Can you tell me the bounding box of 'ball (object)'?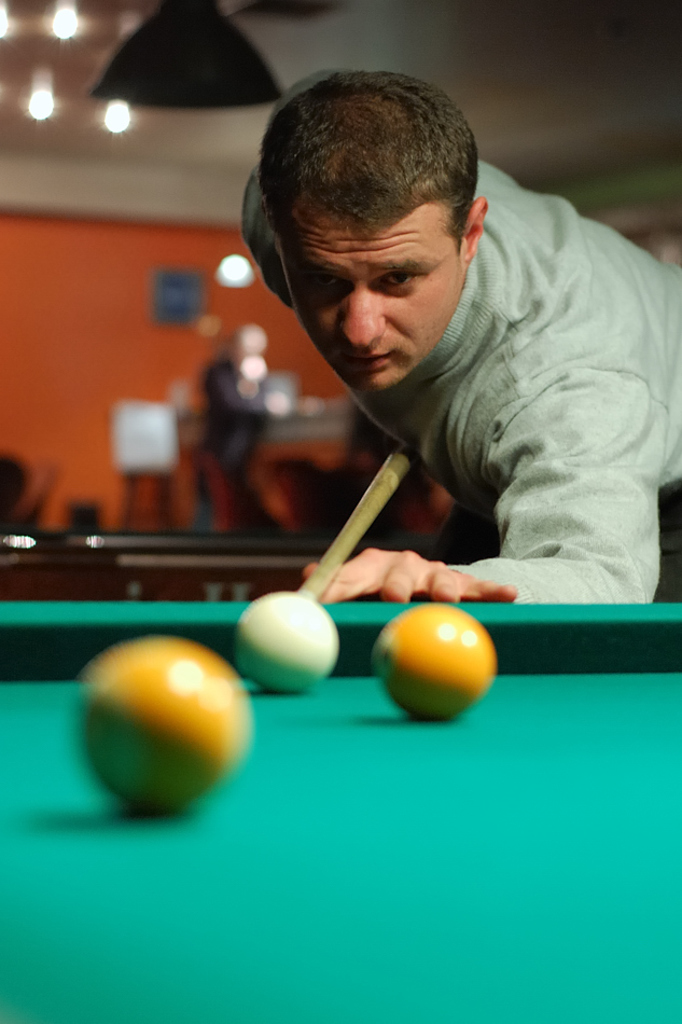
bbox=[377, 603, 493, 723].
